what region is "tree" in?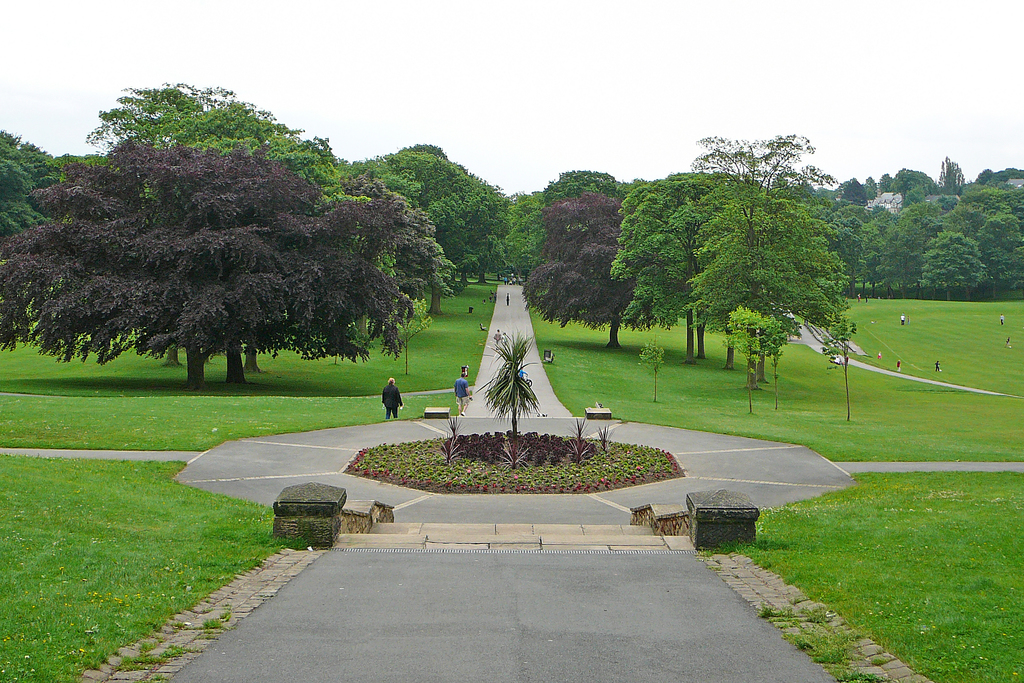
<region>454, 169, 518, 284</region>.
